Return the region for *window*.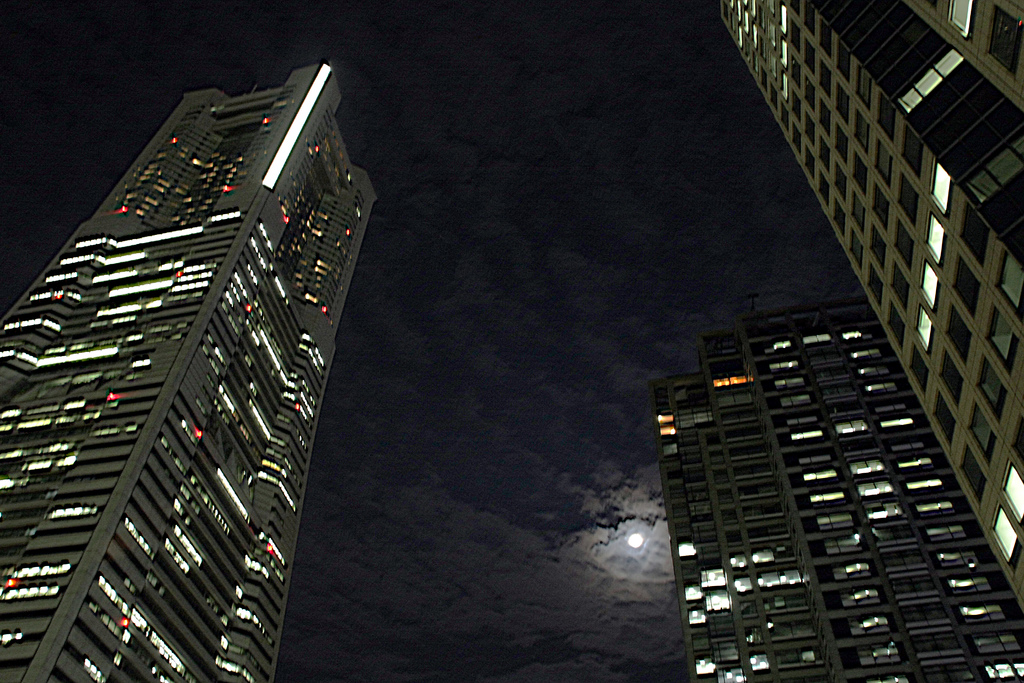
<bbox>897, 172, 921, 230</bbox>.
